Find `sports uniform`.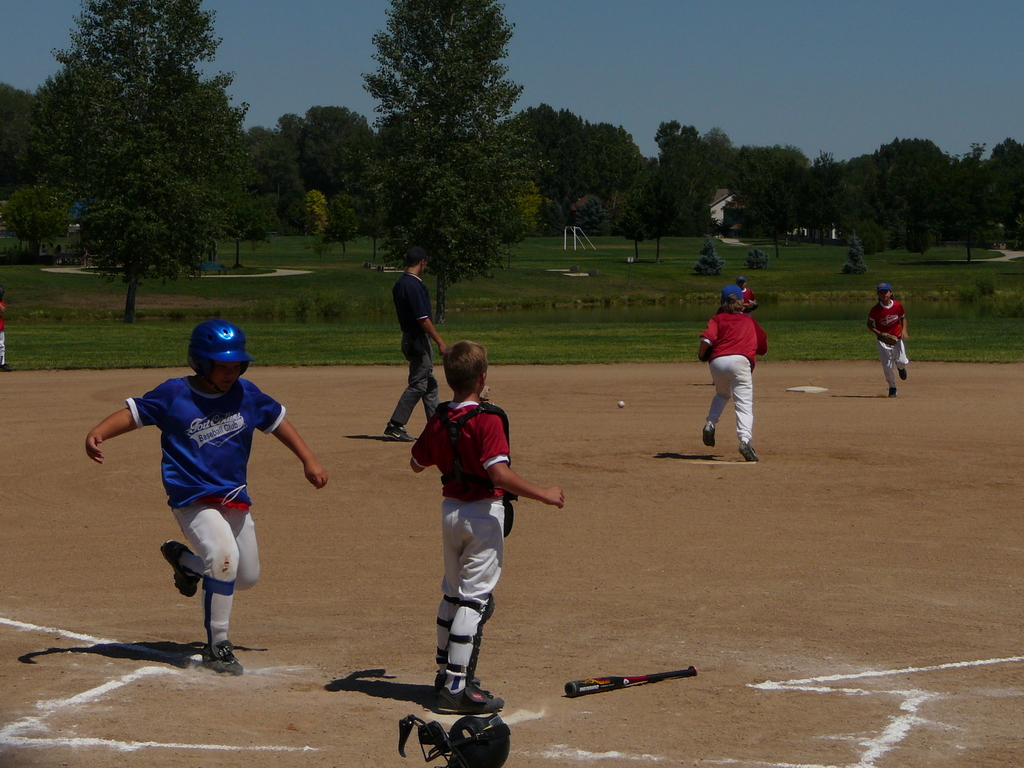
[x1=694, y1=286, x2=785, y2=469].
